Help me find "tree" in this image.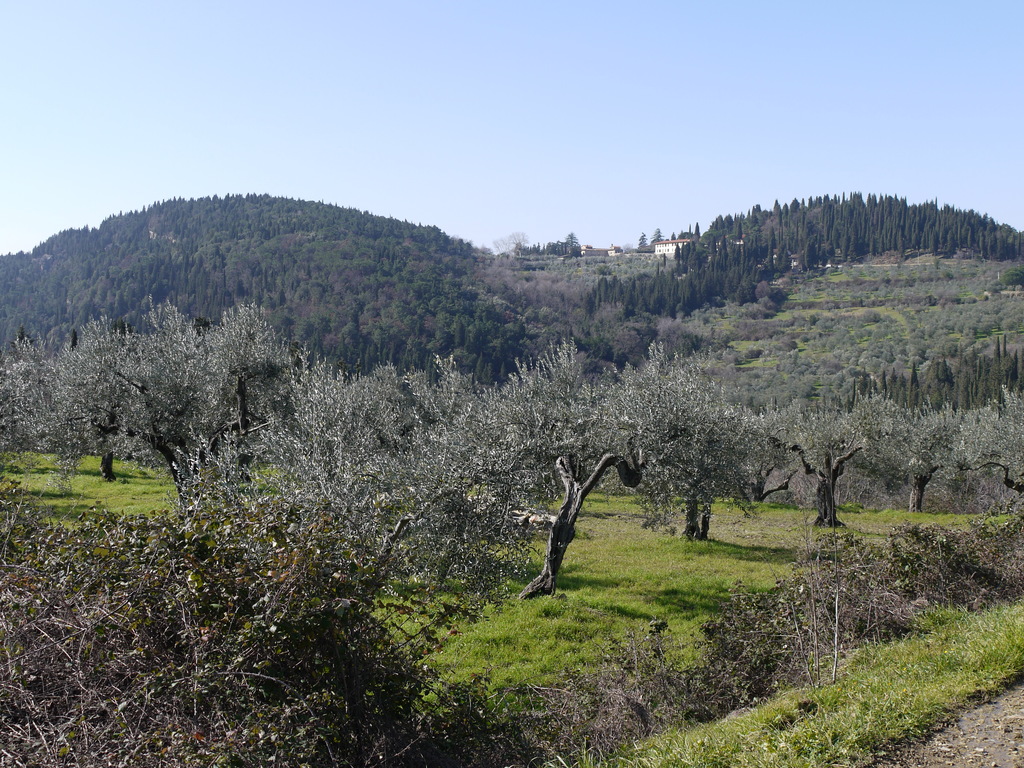
Found it: [35,319,150,483].
